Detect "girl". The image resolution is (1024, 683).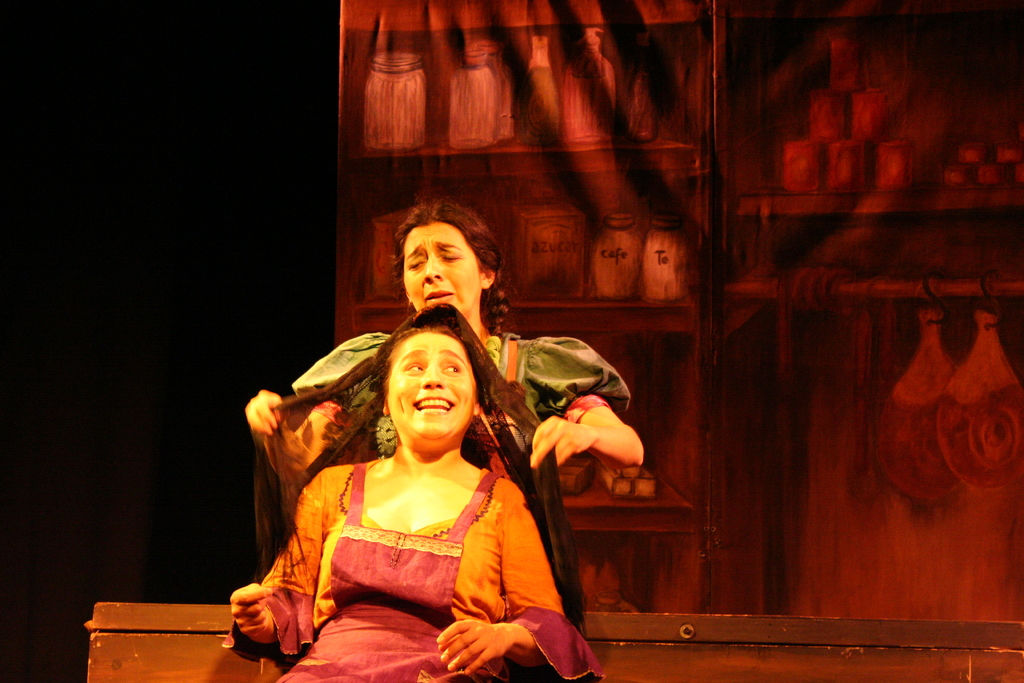
236/303/595/682.
